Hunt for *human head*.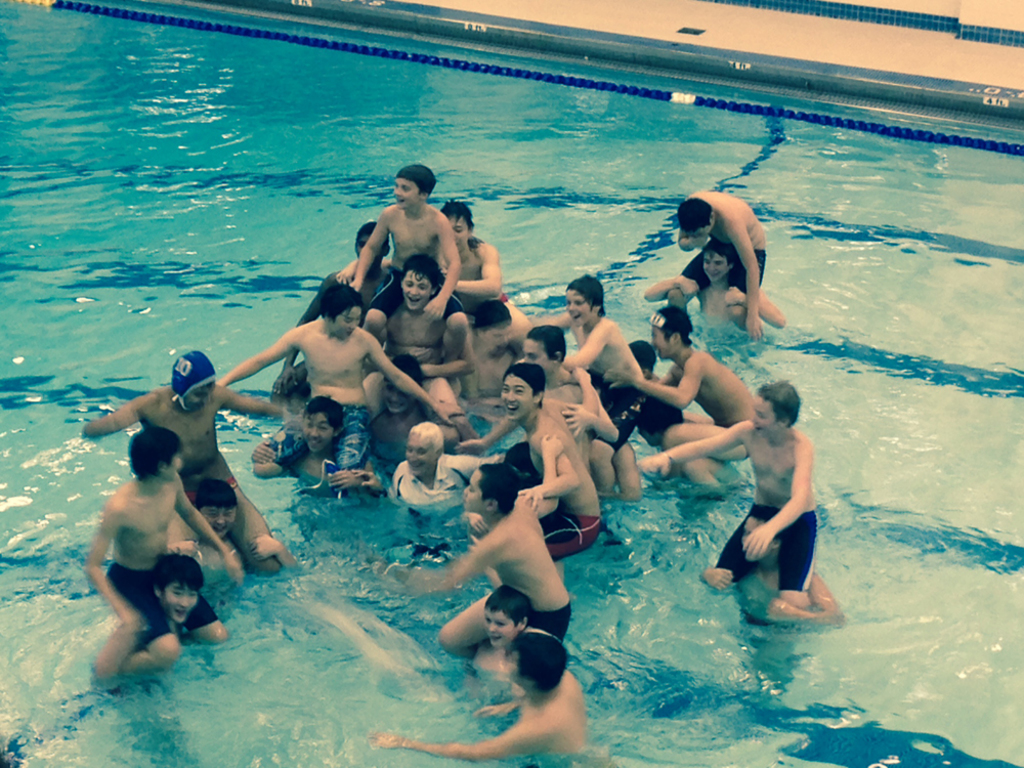
Hunted down at box=[404, 419, 443, 478].
